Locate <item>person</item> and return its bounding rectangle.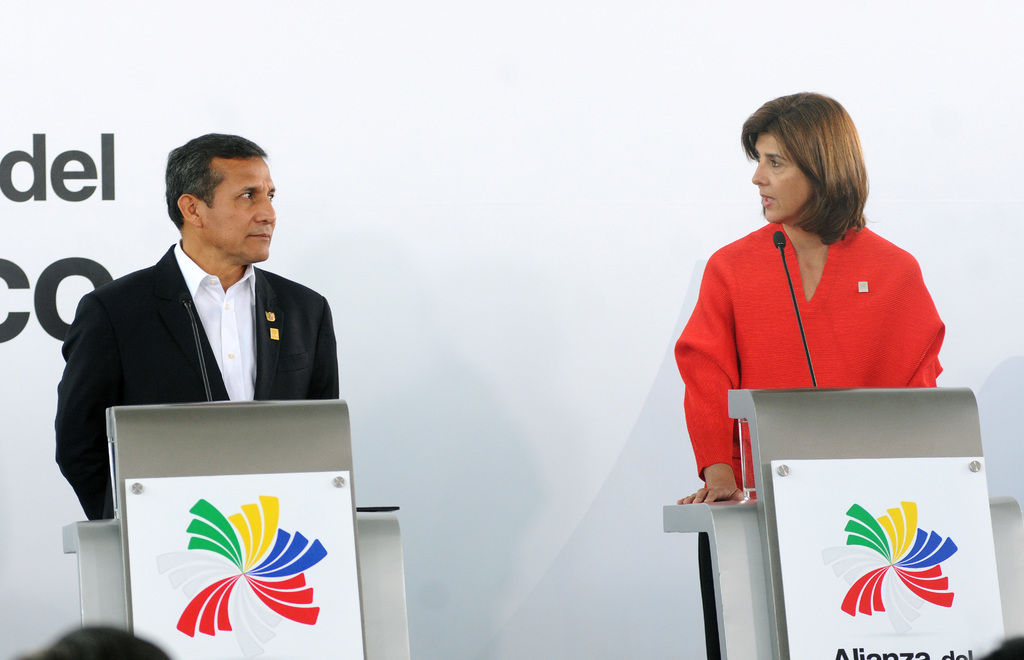
bbox=(53, 129, 339, 524).
